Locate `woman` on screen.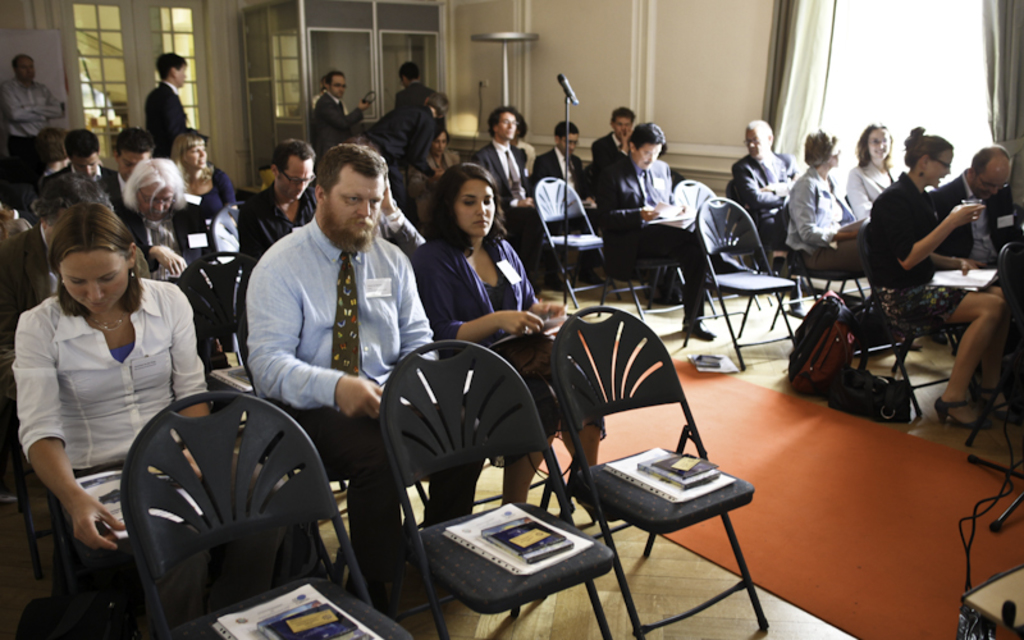
On screen at [783,124,872,291].
